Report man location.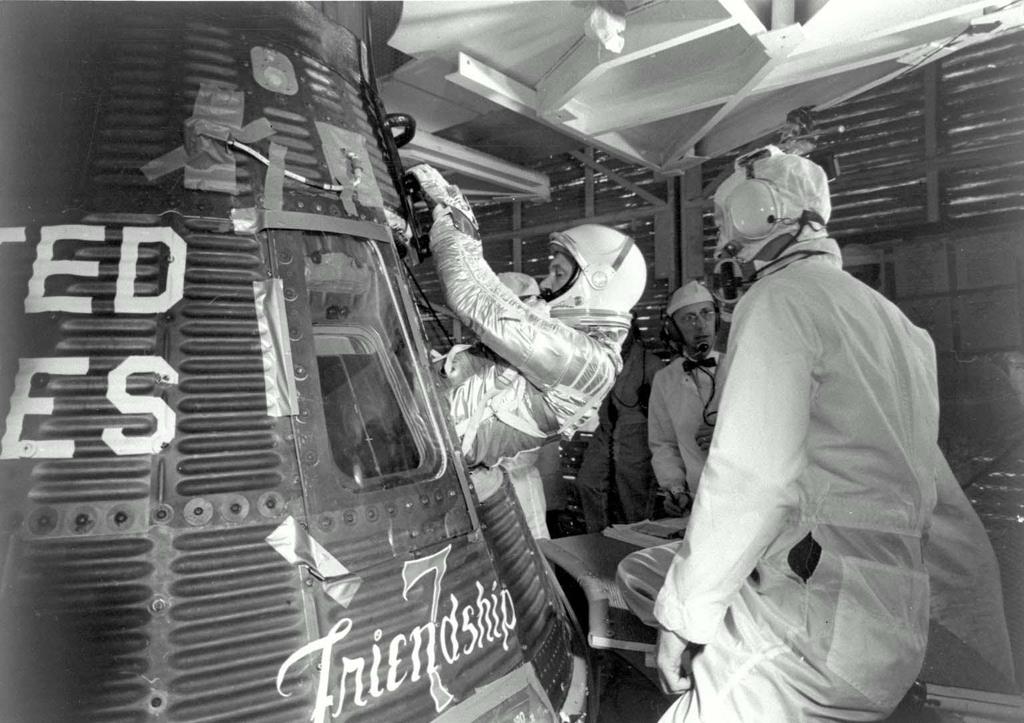
Report: 579:318:667:528.
